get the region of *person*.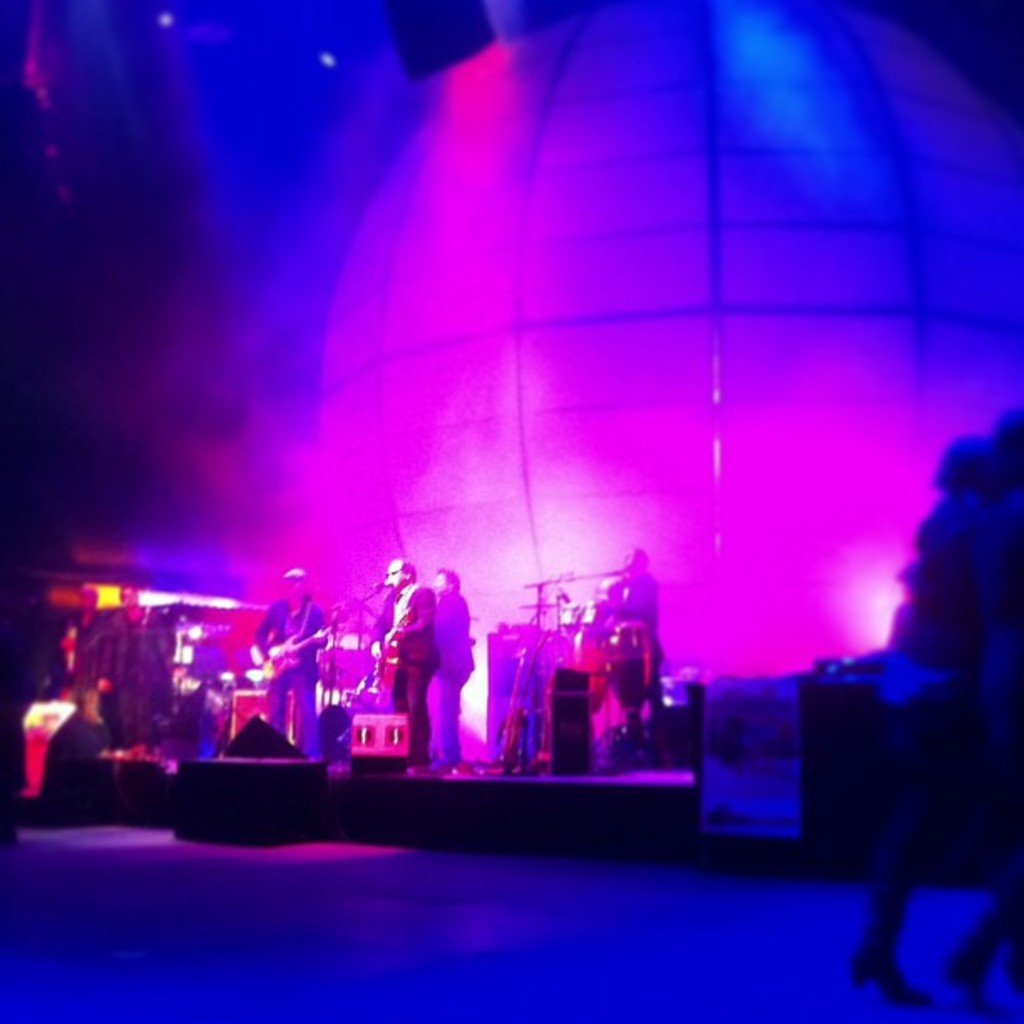
Rect(50, 577, 107, 733).
